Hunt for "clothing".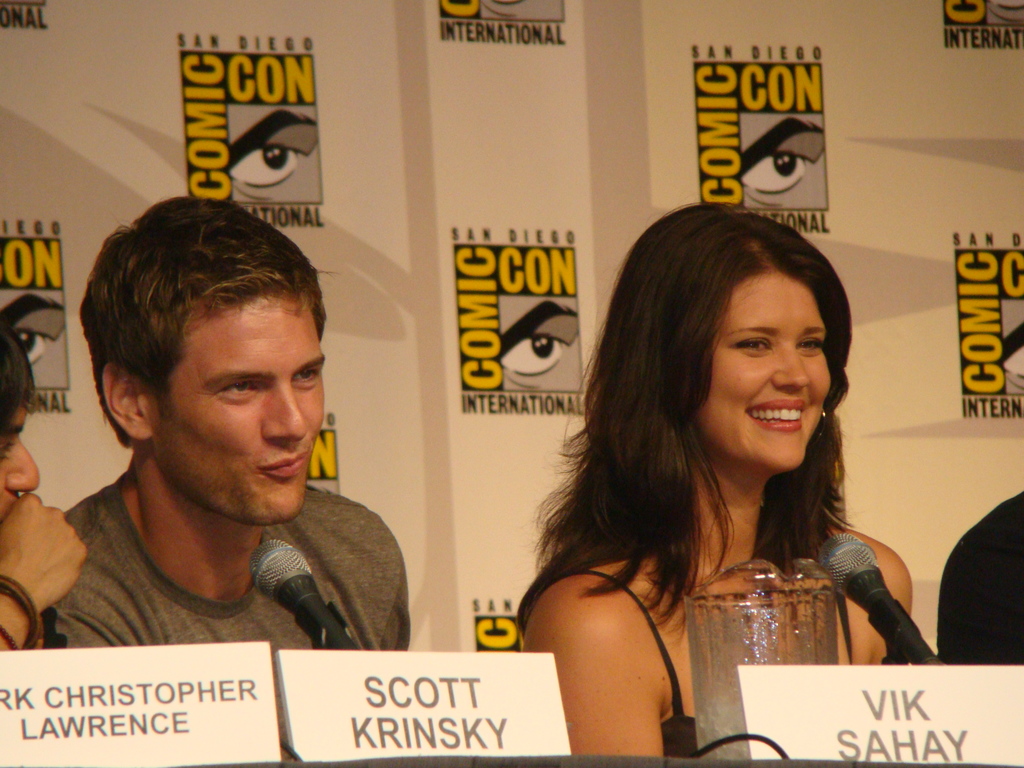
Hunted down at bbox=(37, 474, 427, 649).
